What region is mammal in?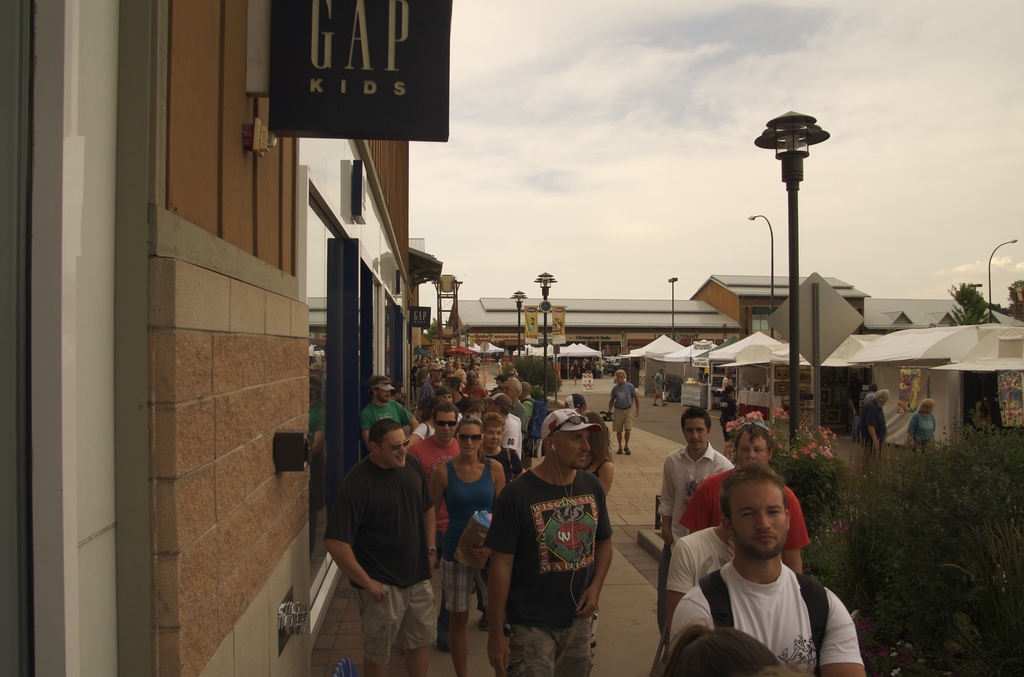
585, 359, 594, 373.
